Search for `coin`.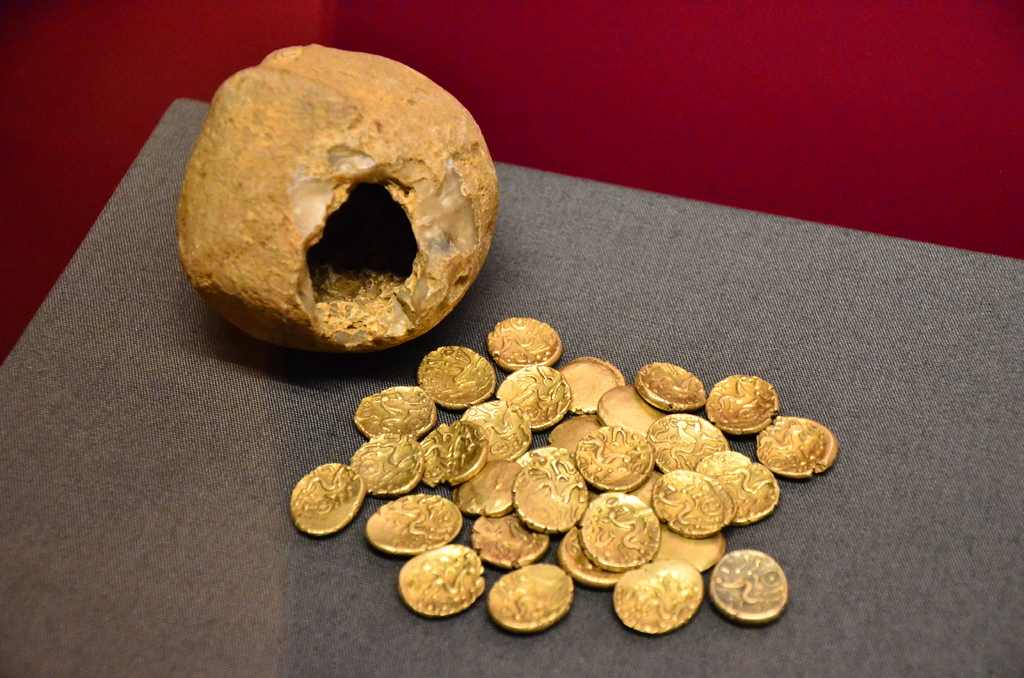
Found at x1=557 y1=353 x2=624 y2=412.
